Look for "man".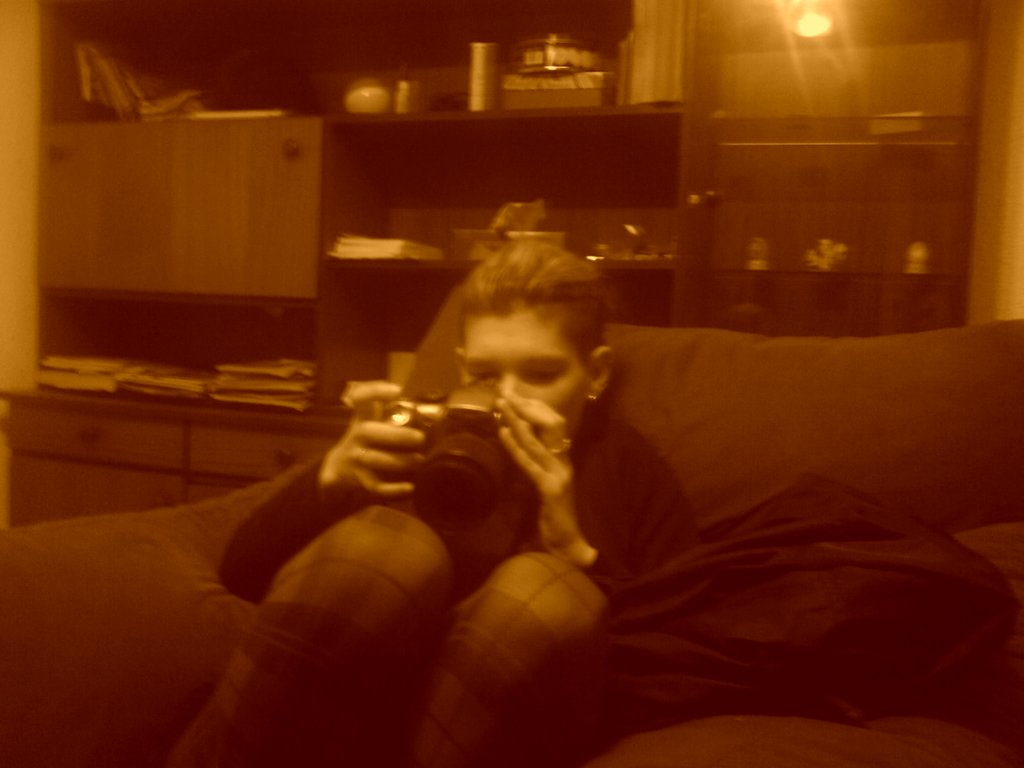
Found: box(156, 237, 696, 767).
